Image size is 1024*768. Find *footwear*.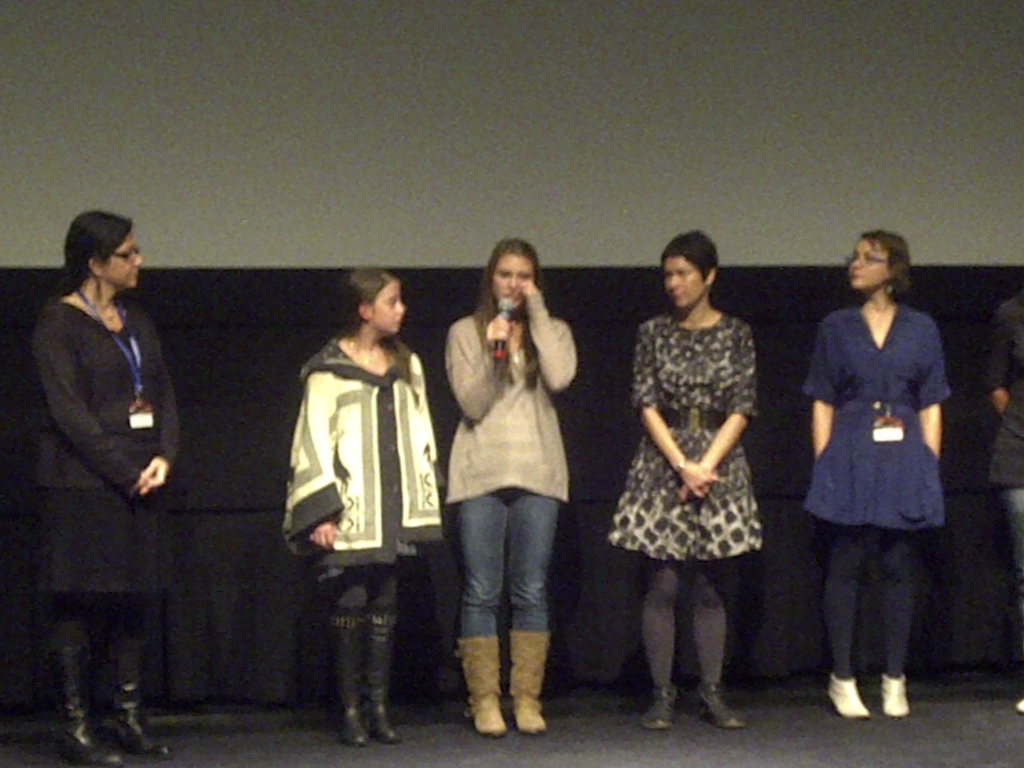
region(361, 606, 406, 743).
